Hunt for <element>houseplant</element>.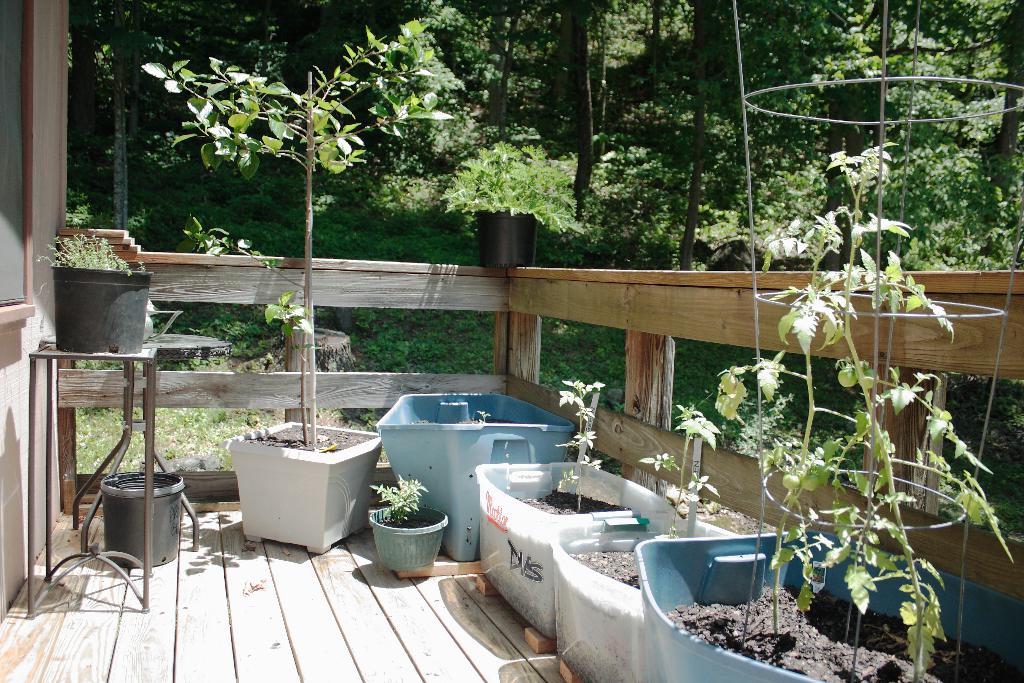
Hunted down at [x1=35, y1=229, x2=152, y2=353].
